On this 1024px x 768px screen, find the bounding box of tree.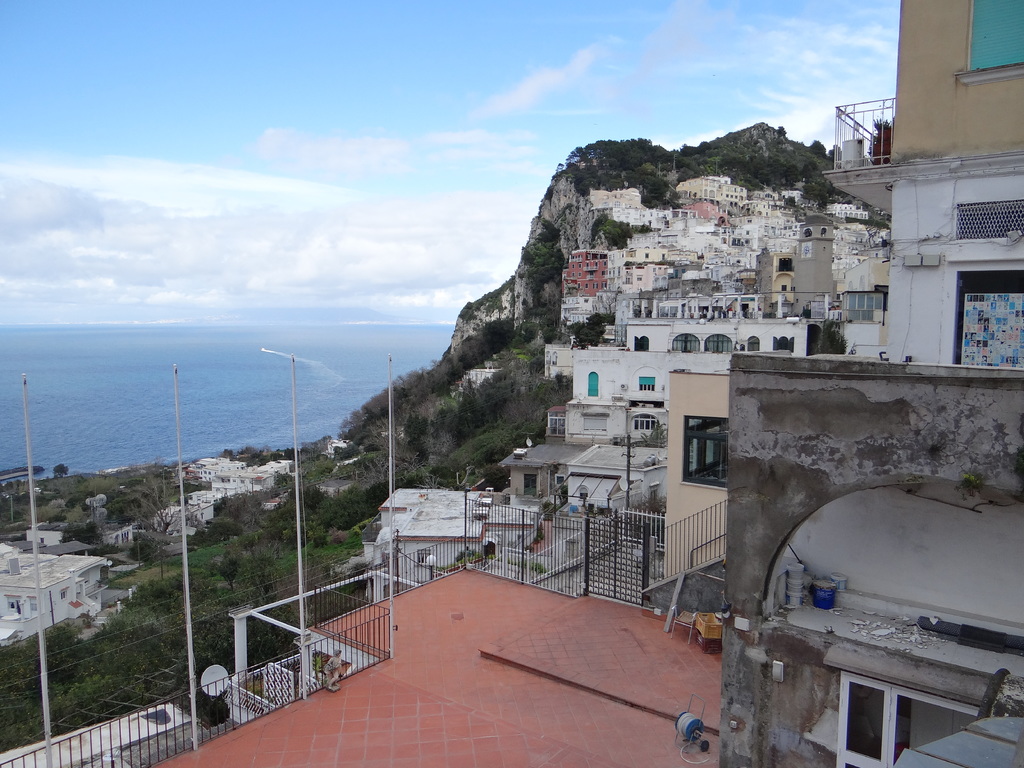
Bounding box: <region>219, 550, 238, 588</region>.
